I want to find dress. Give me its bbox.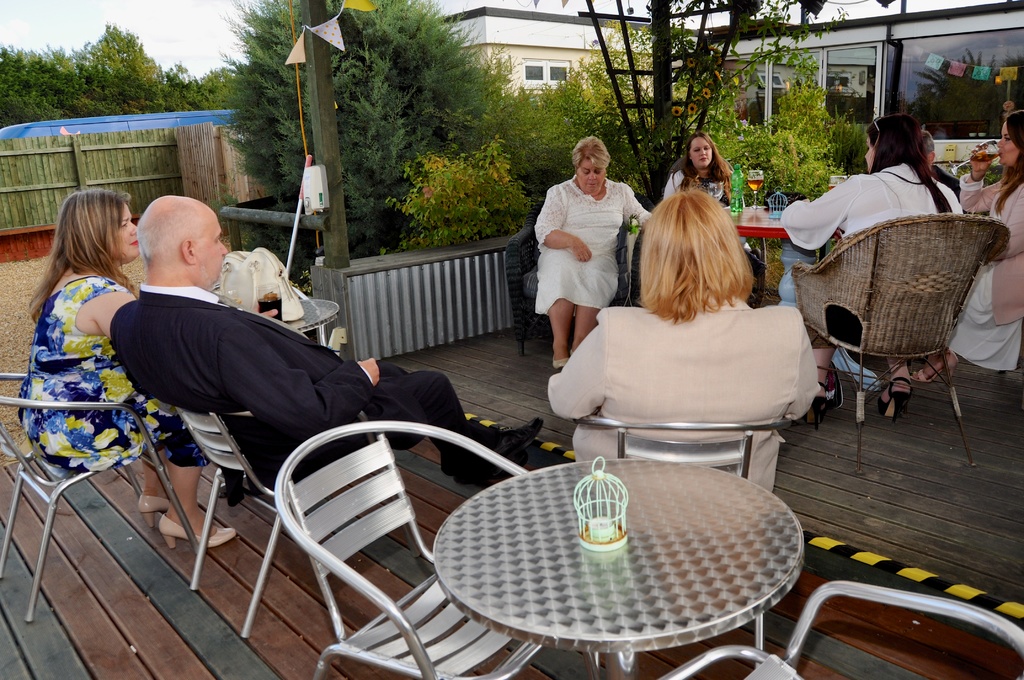
[left=22, top=277, right=212, bottom=467].
